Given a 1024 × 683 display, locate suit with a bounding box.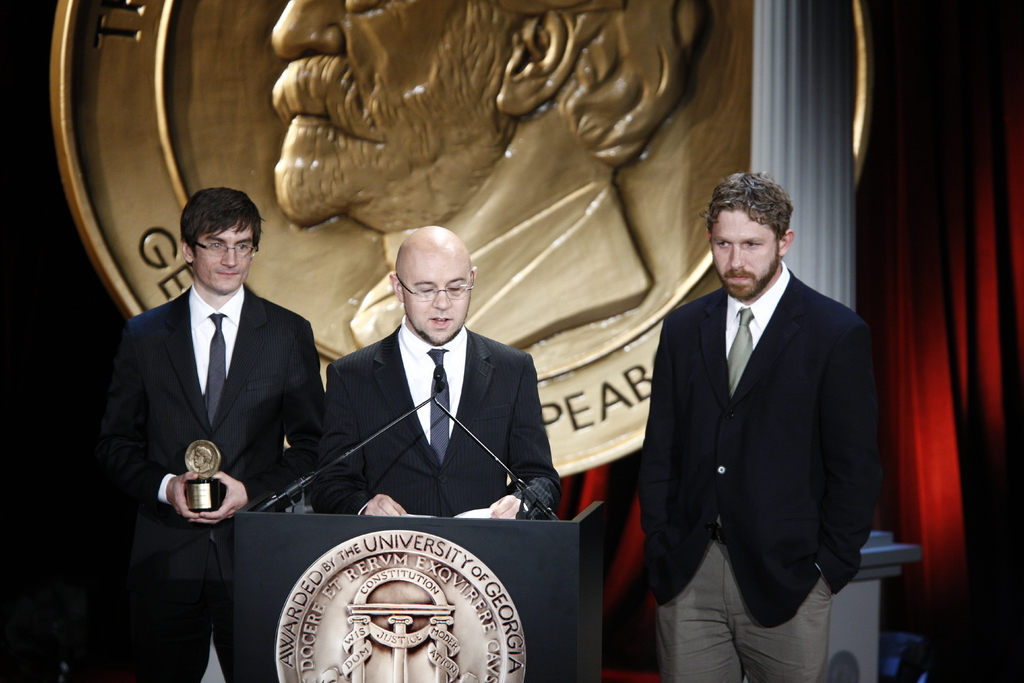
Located: [103,194,332,575].
